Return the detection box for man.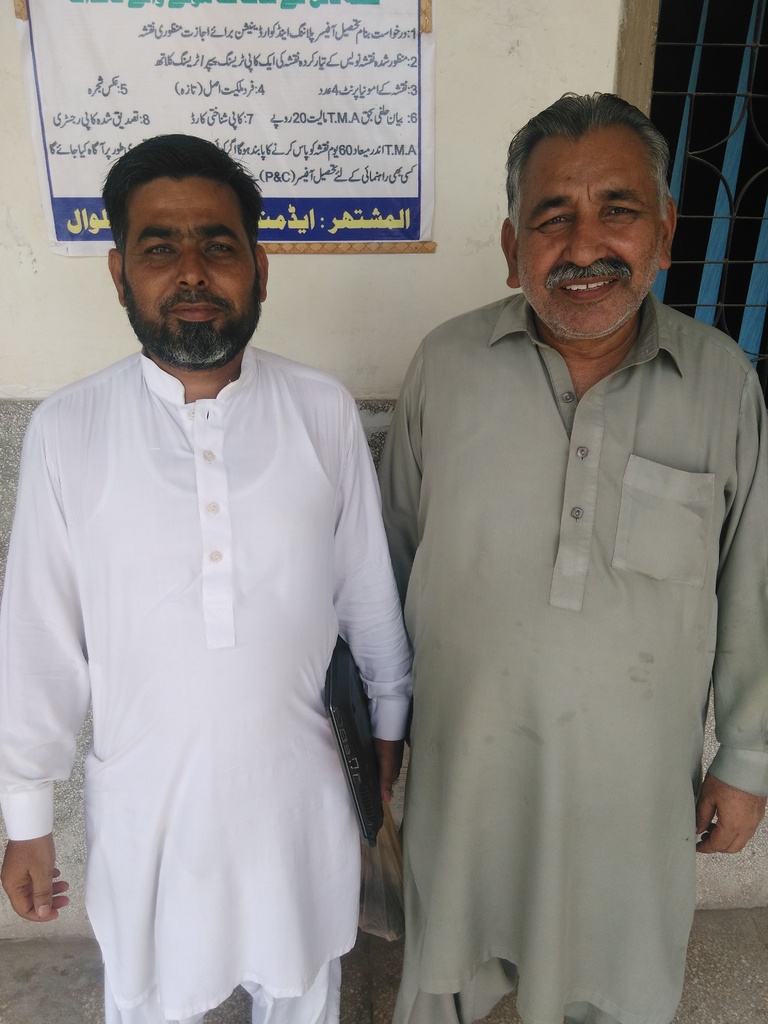
select_region(349, 86, 767, 1023).
